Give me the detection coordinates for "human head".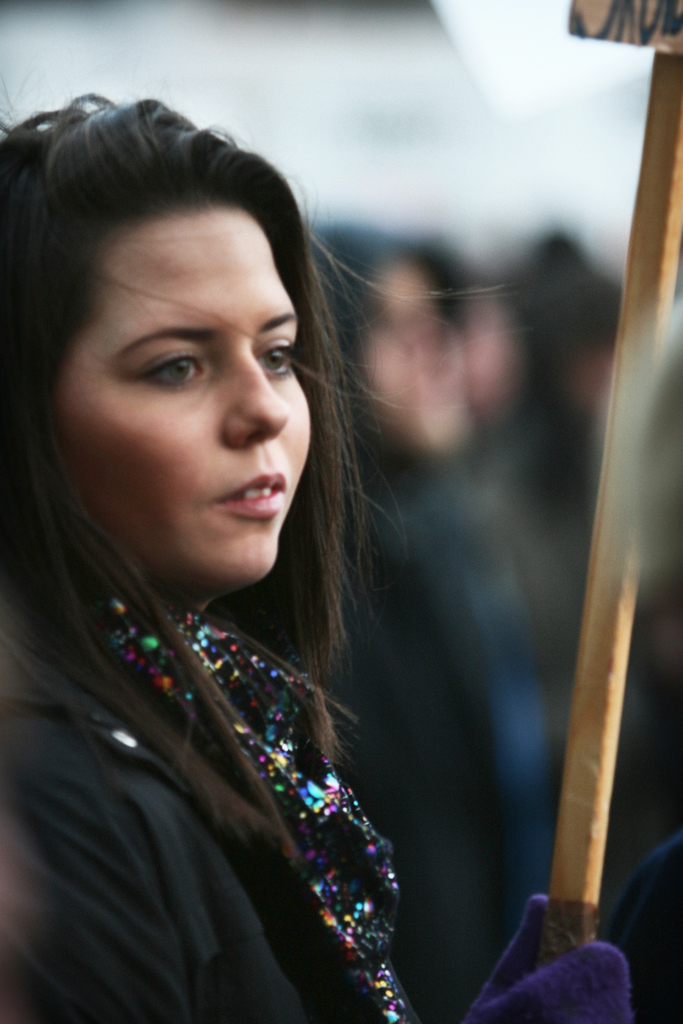
bbox(327, 230, 470, 461).
